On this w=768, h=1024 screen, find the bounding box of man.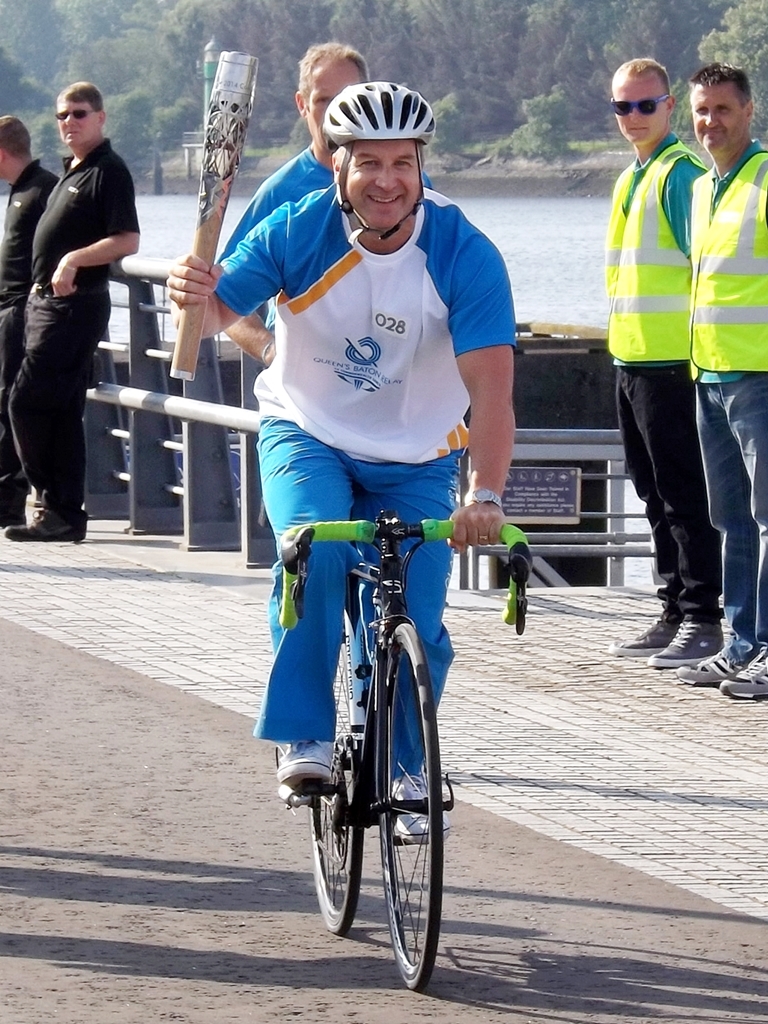
Bounding box: pyautogui.locateOnScreen(607, 58, 712, 673).
